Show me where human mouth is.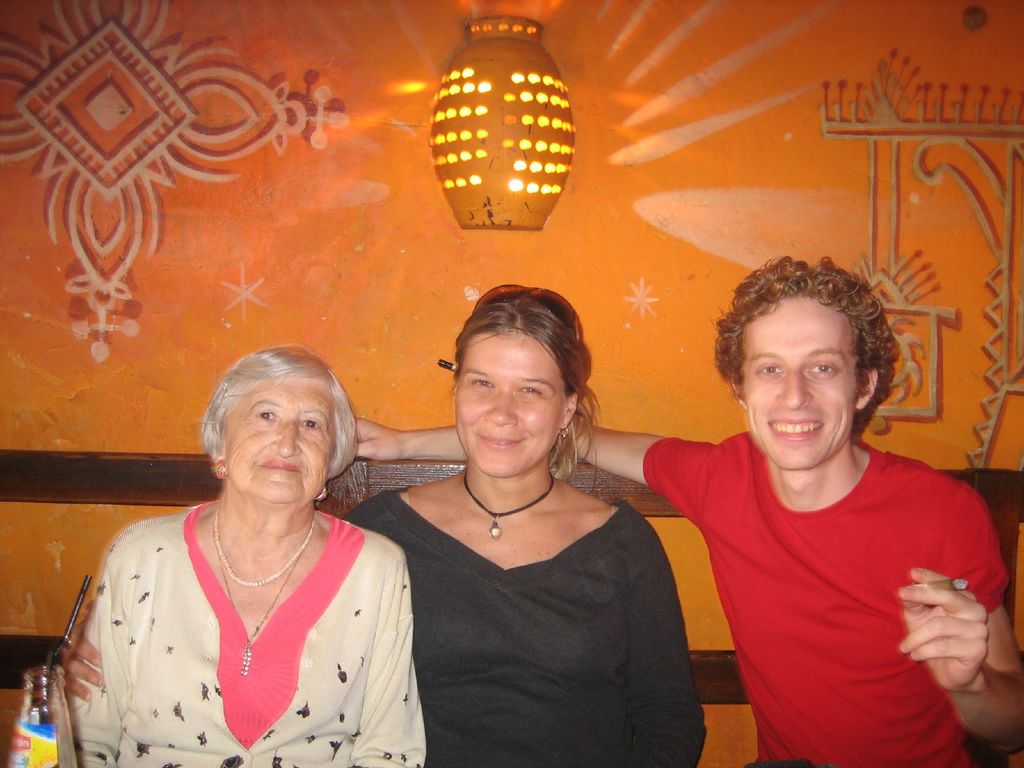
human mouth is at left=253, top=458, right=300, bottom=476.
